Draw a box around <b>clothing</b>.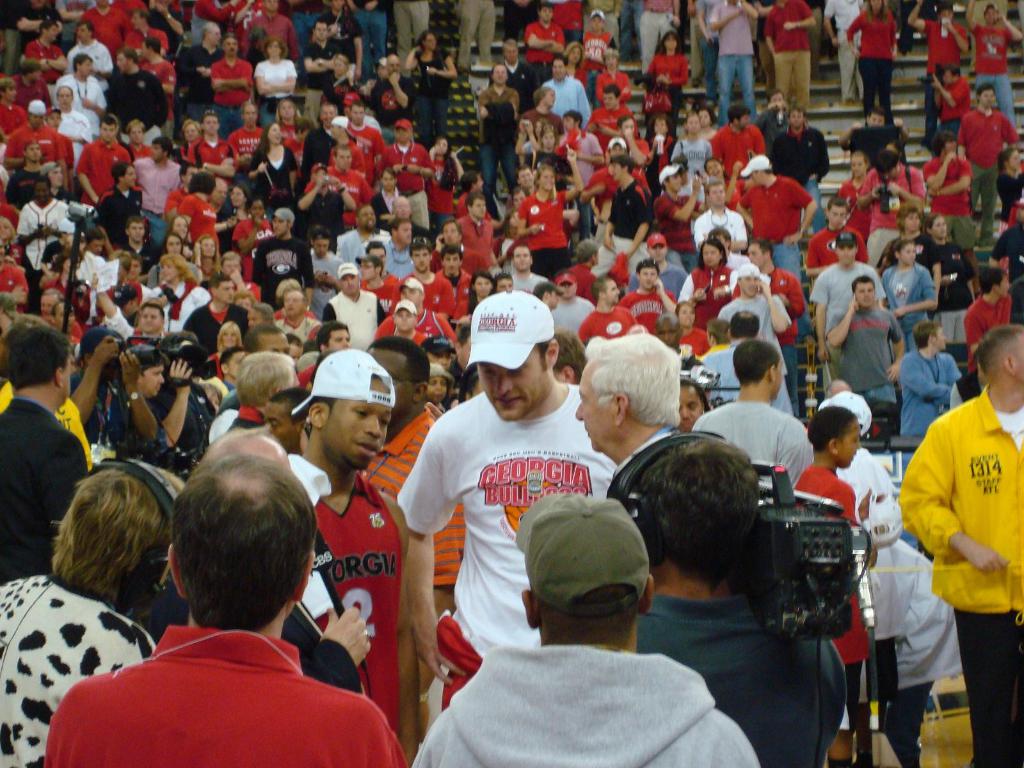
left=405, top=647, right=758, bottom=767.
